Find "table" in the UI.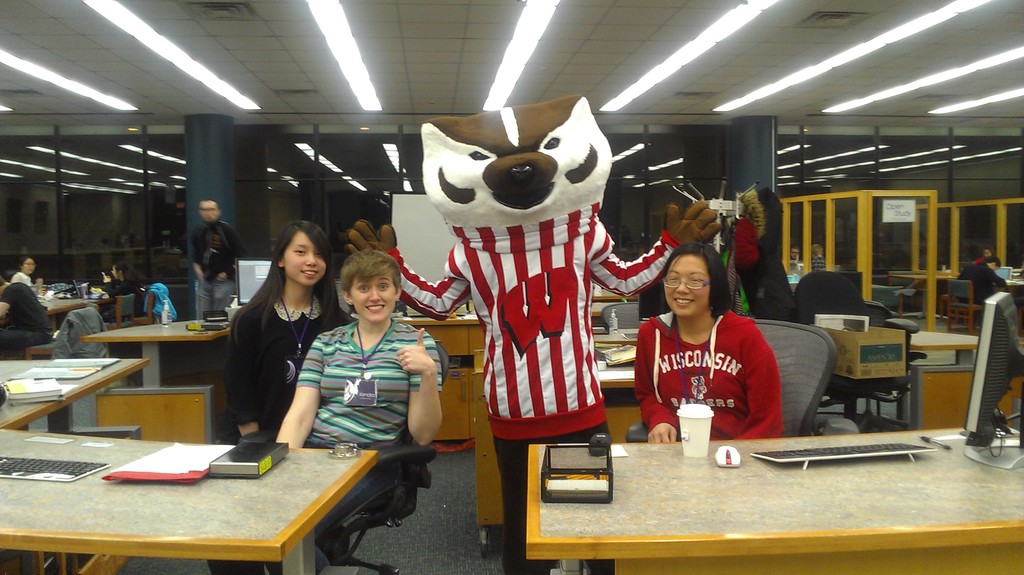
UI element at 911:324:980:363.
